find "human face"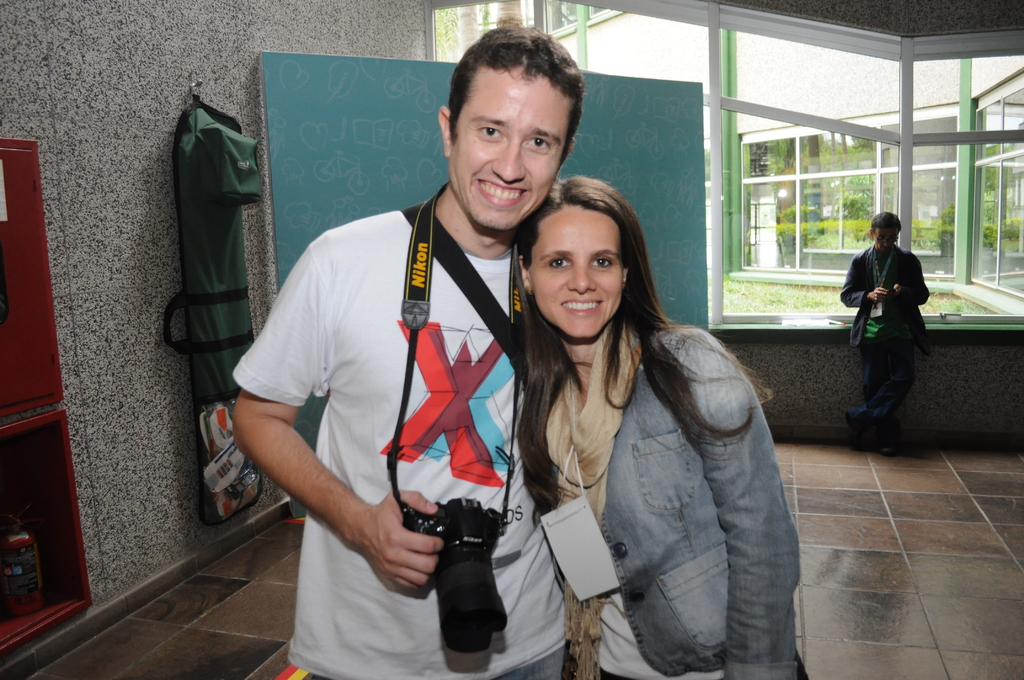
left=526, top=211, right=624, bottom=338
